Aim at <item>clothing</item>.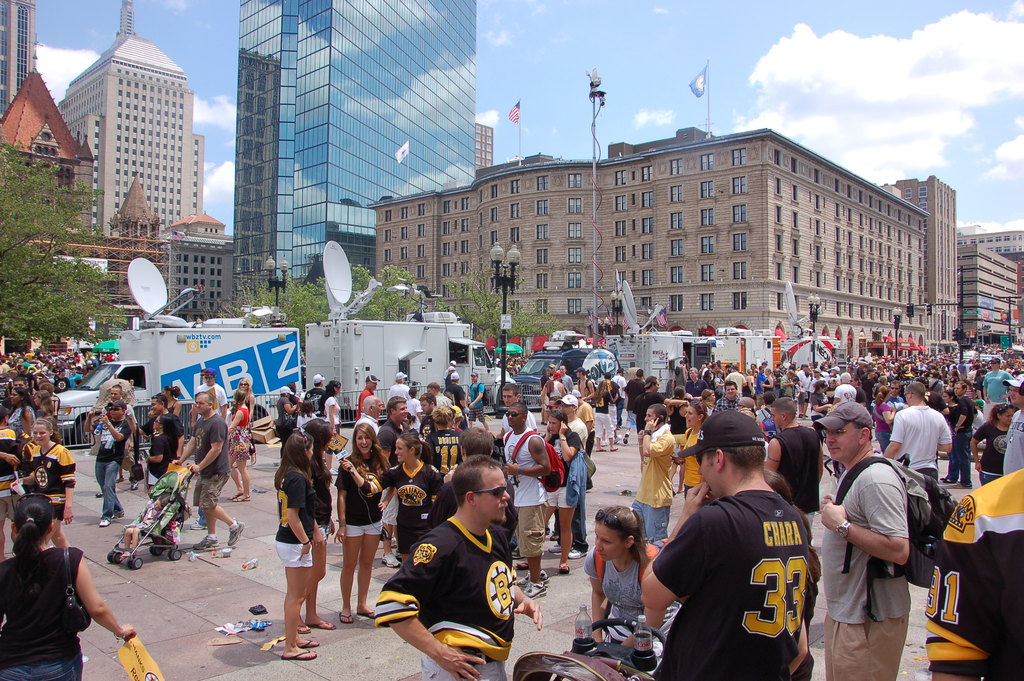
Aimed at left=232, top=406, right=251, bottom=464.
